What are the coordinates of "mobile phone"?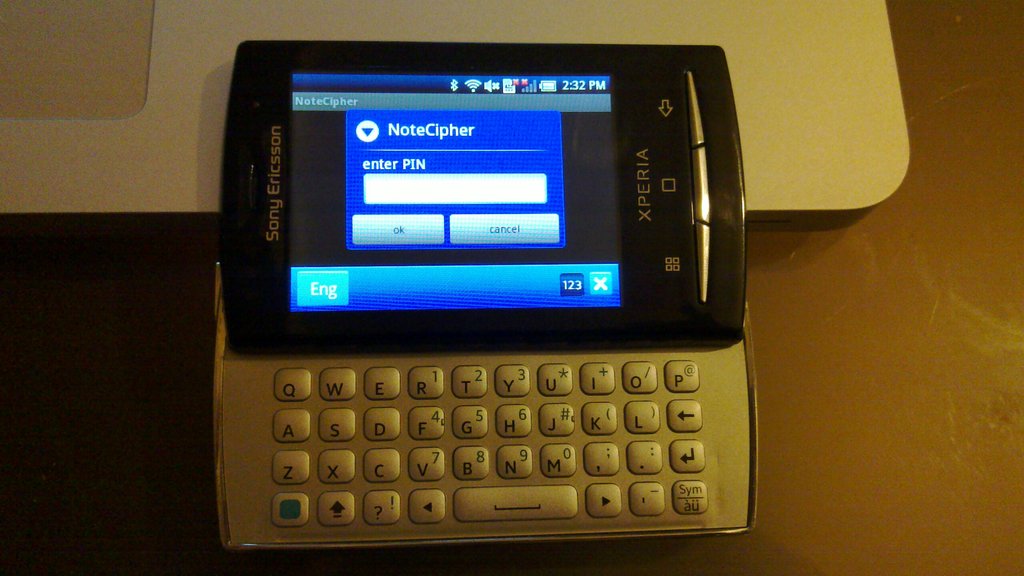
select_region(202, 49, 748, 549).
